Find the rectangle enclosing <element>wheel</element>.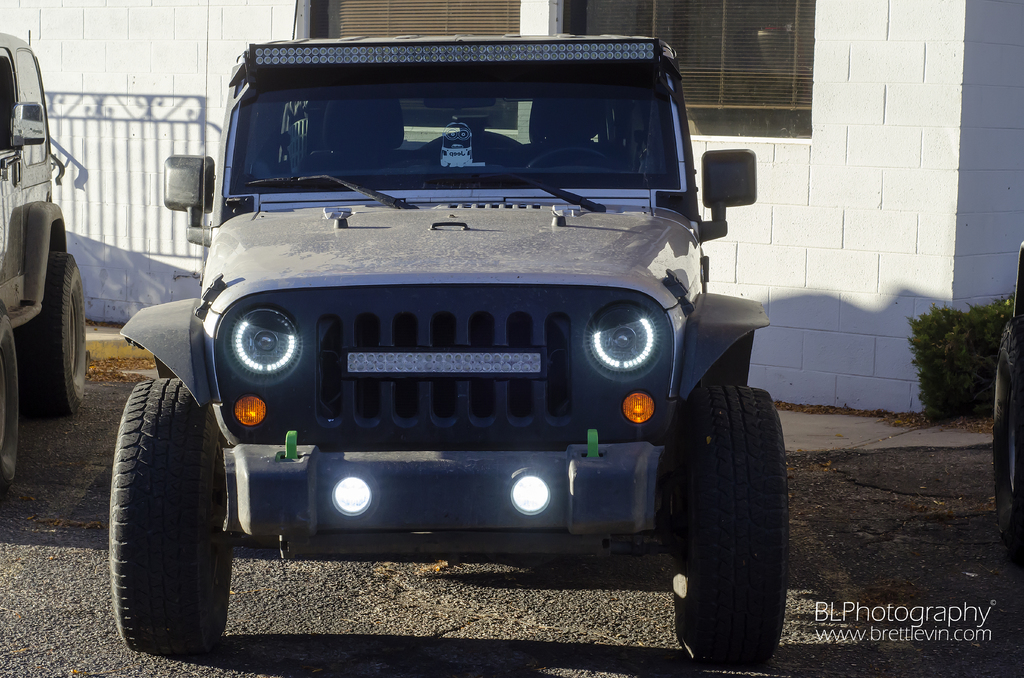
(521, 143, 625, 170).
